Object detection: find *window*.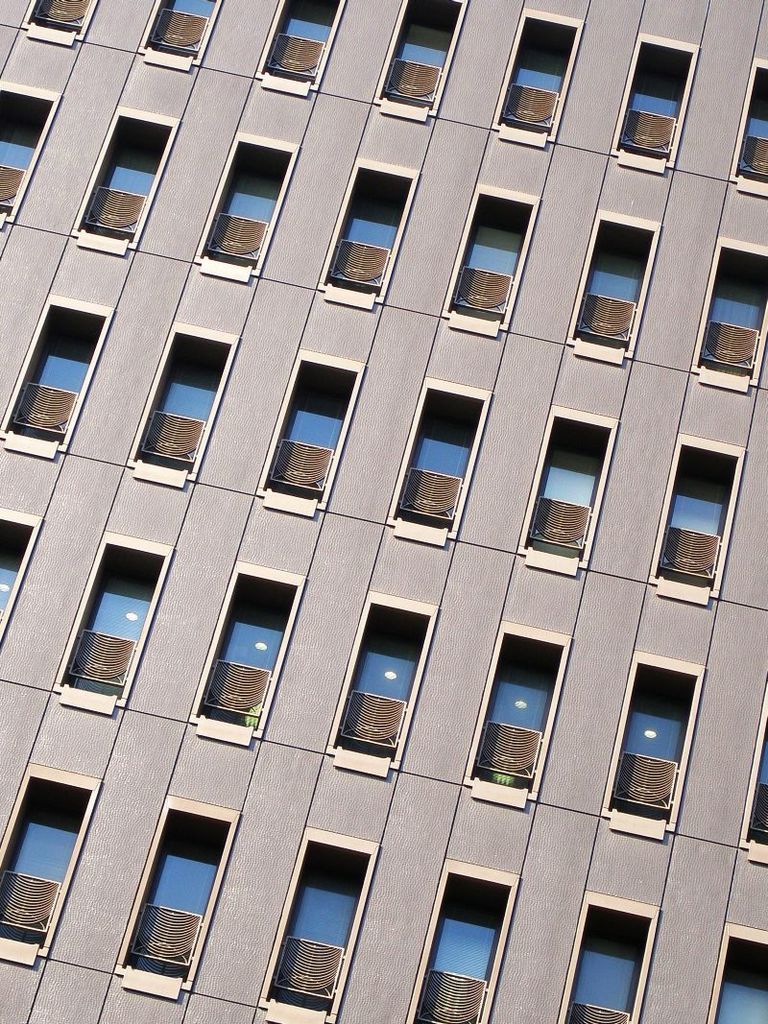
bbox=(437, 192, 531, 328).
